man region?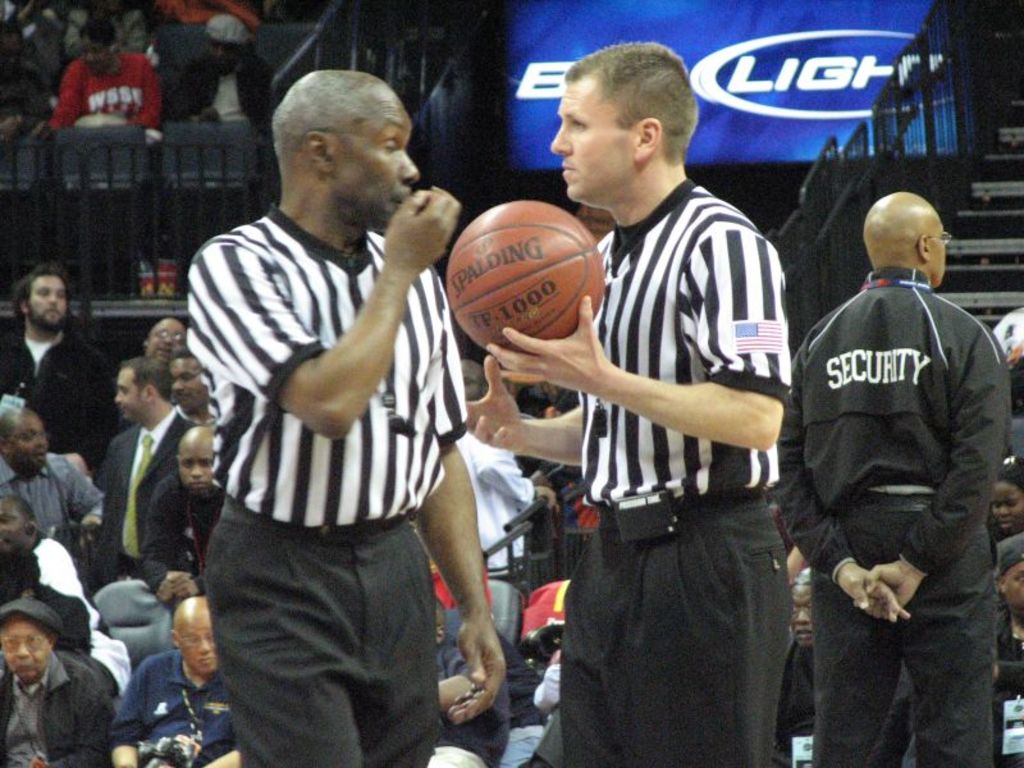
region(773, 192, 1011, 767)
